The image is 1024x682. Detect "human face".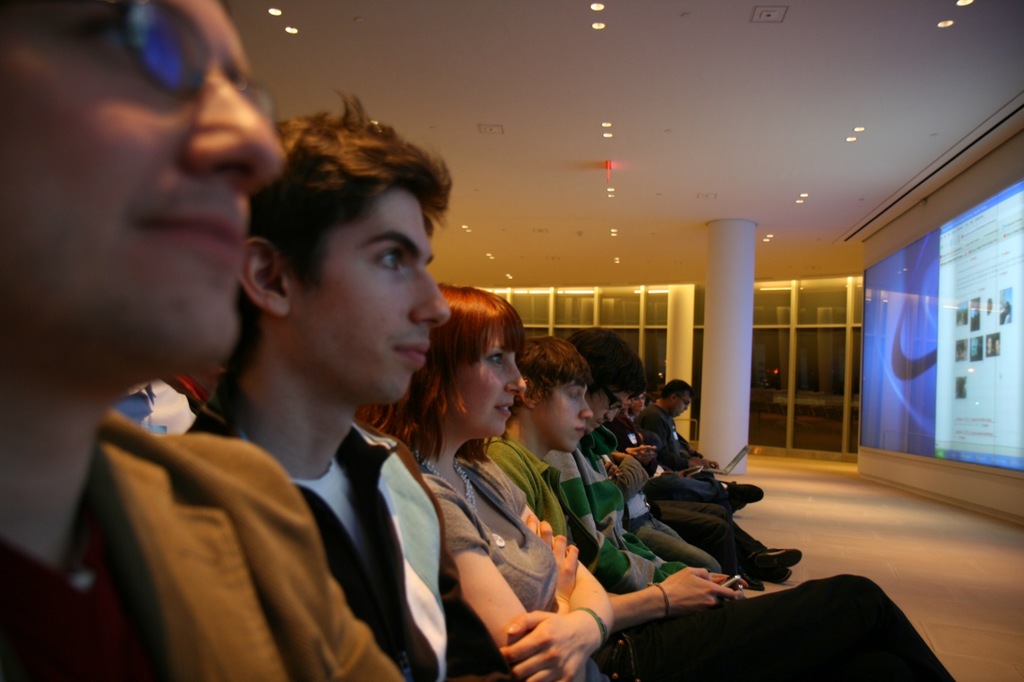
Detection: [291,184,451,409].
